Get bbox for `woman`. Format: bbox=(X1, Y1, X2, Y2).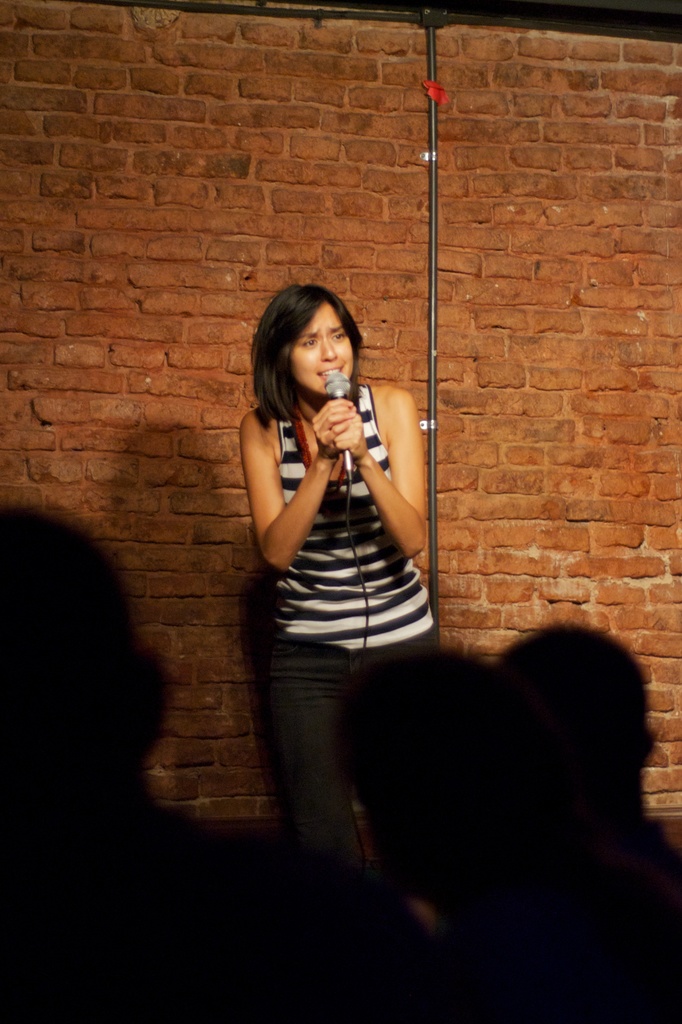
bbox=(229, 225, 444, 914).
